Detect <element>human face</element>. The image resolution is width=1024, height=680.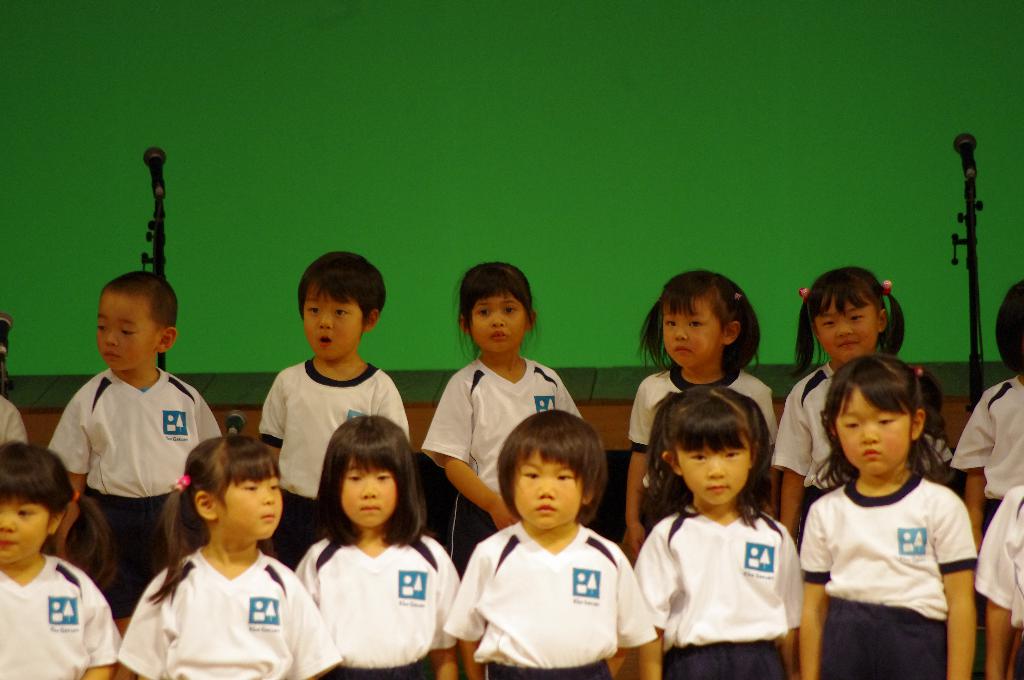
left=661, top=300, right=719, bottom=366.
